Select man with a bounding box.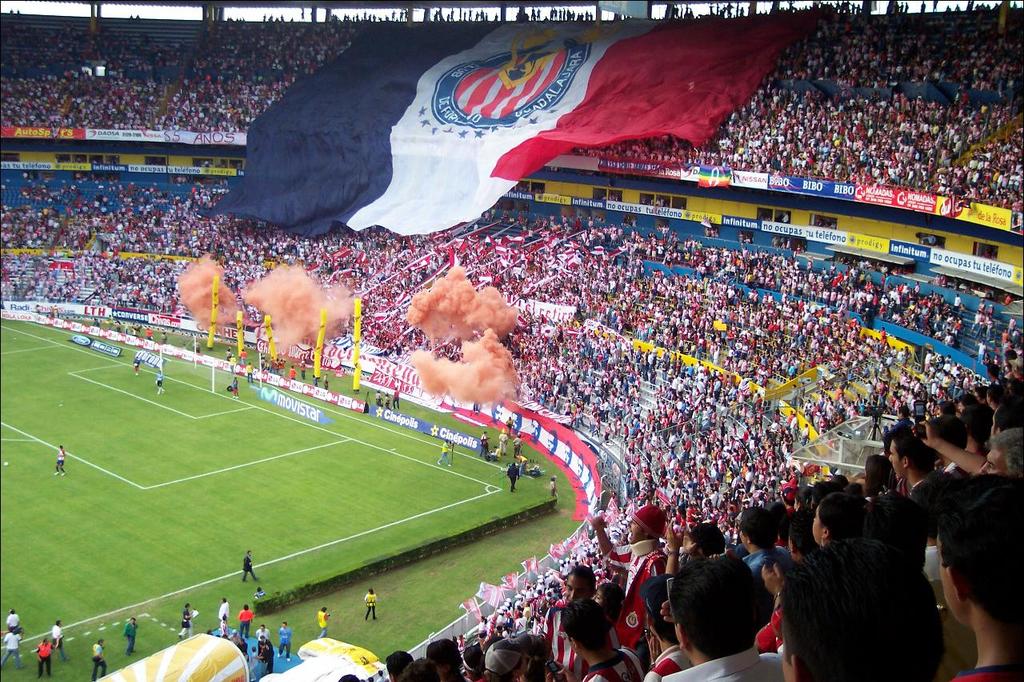
364,588,378,622.
